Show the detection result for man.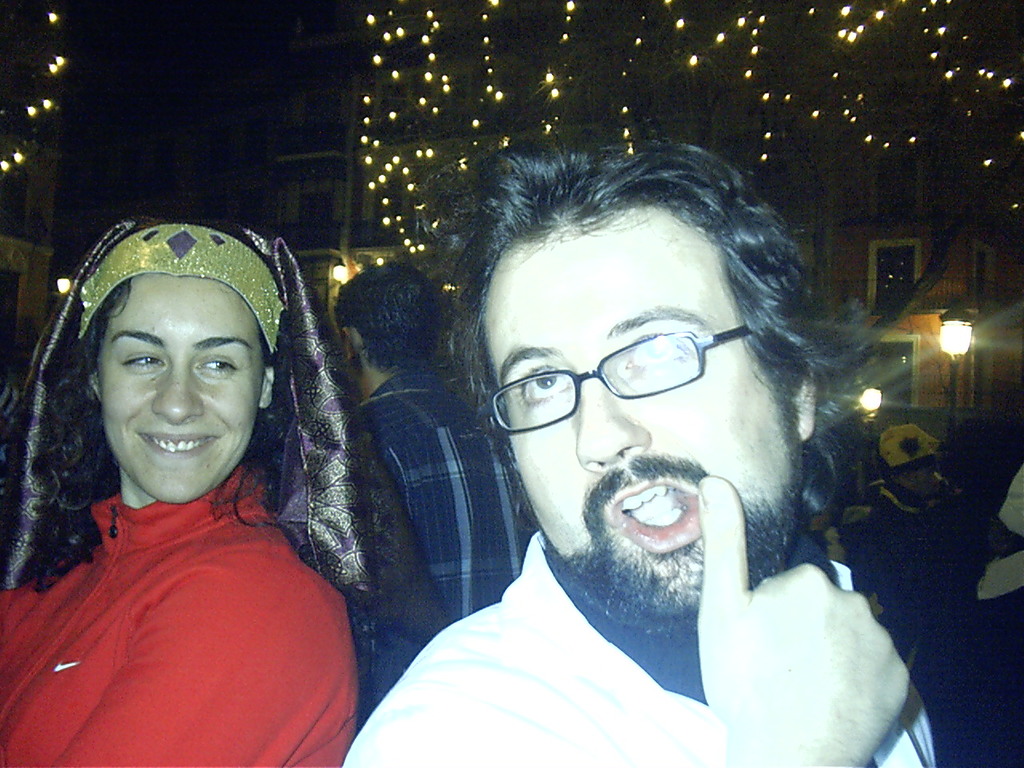
459/161/906/767.
